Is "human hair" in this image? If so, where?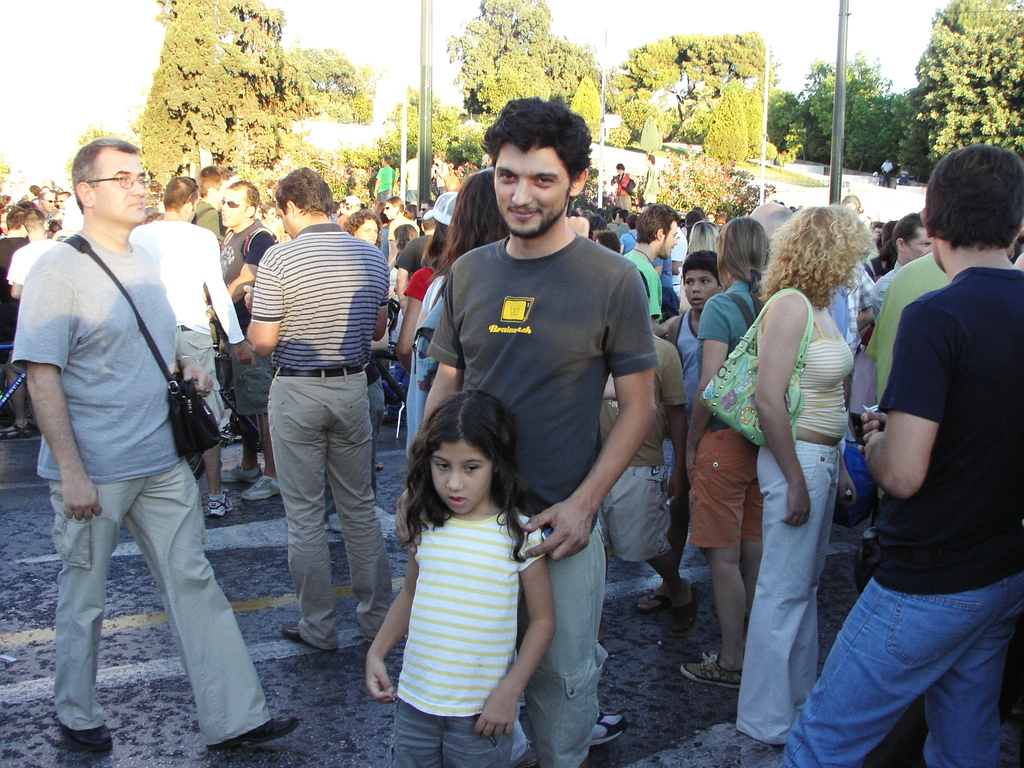
Yes, at left=724, top=212, right=769, bottom=285.
